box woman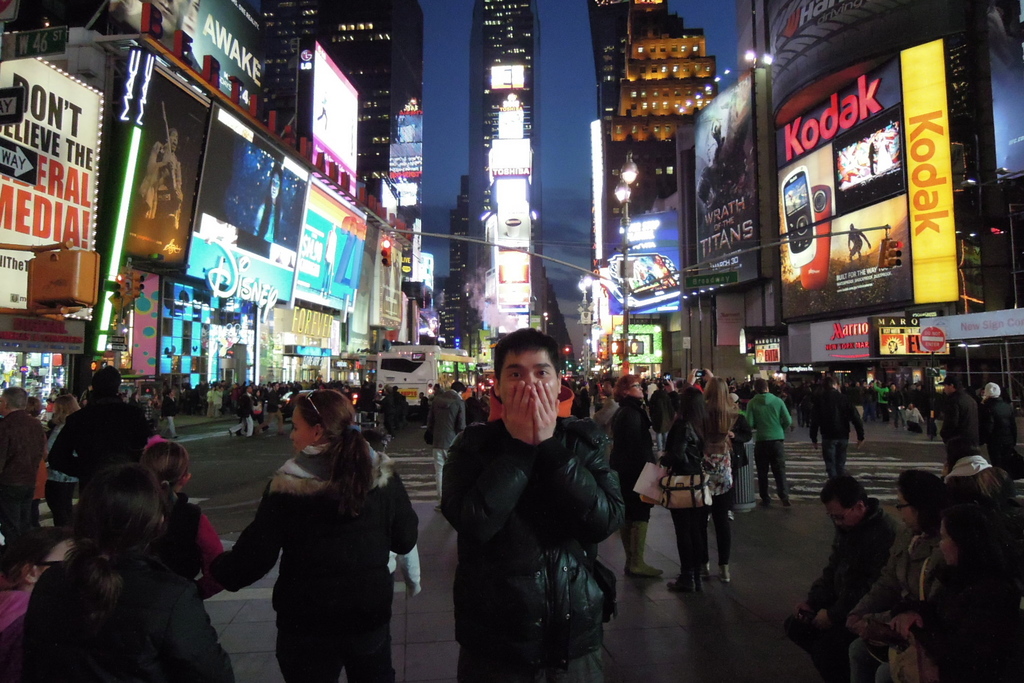
crop(44, 390, 85, 536)
